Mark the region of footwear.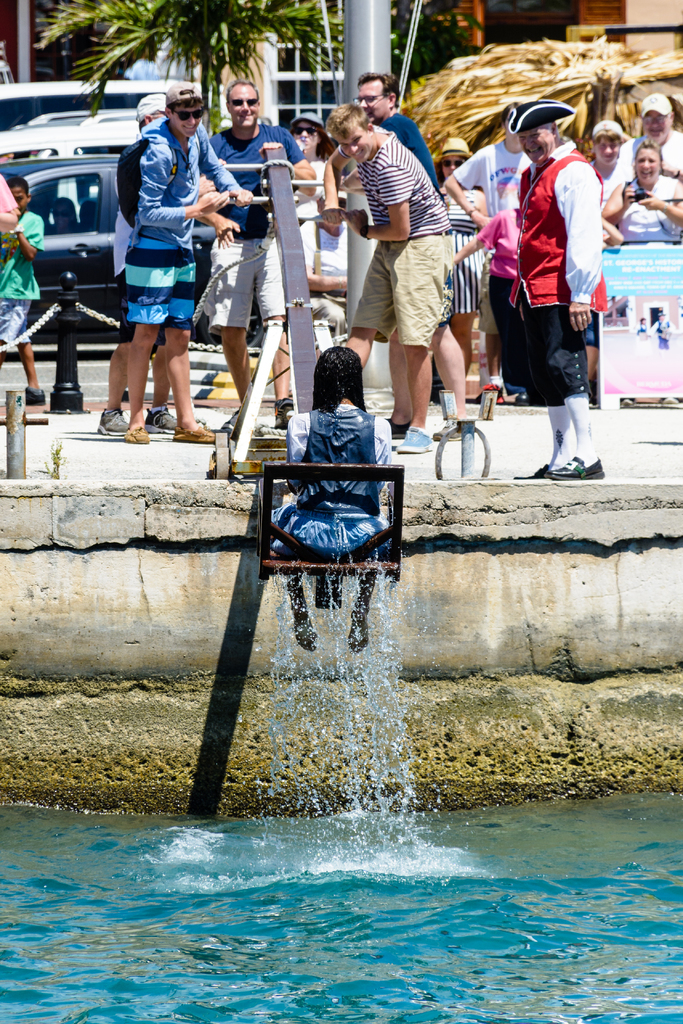
Region: {"x1": 94, "y1": 406, "x2": 135, "y2": 441}.
